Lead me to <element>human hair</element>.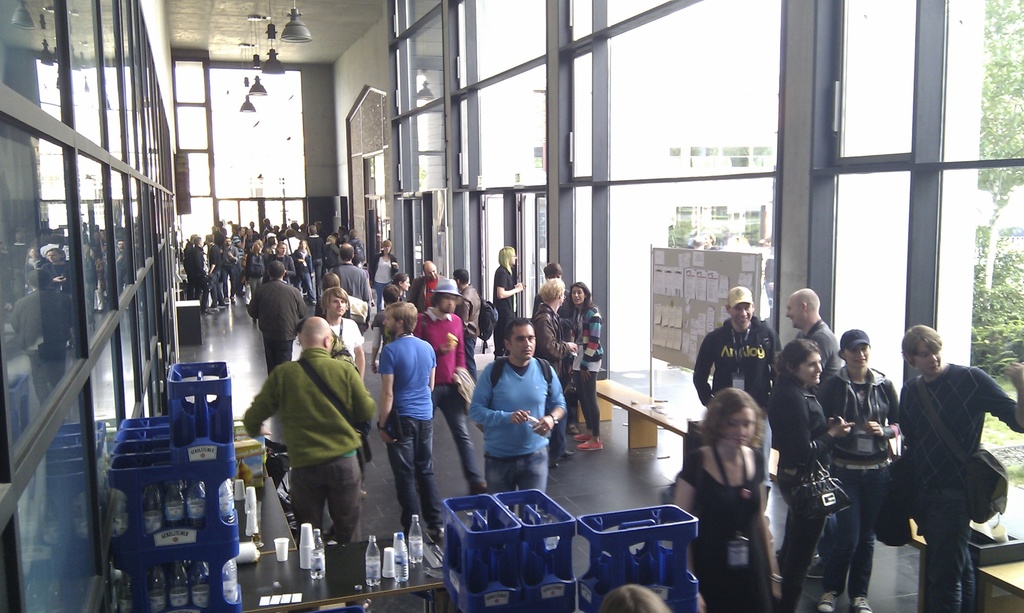
Lead to {"left": 899, "top": 322, "right": 943, "bottom": 363}.
